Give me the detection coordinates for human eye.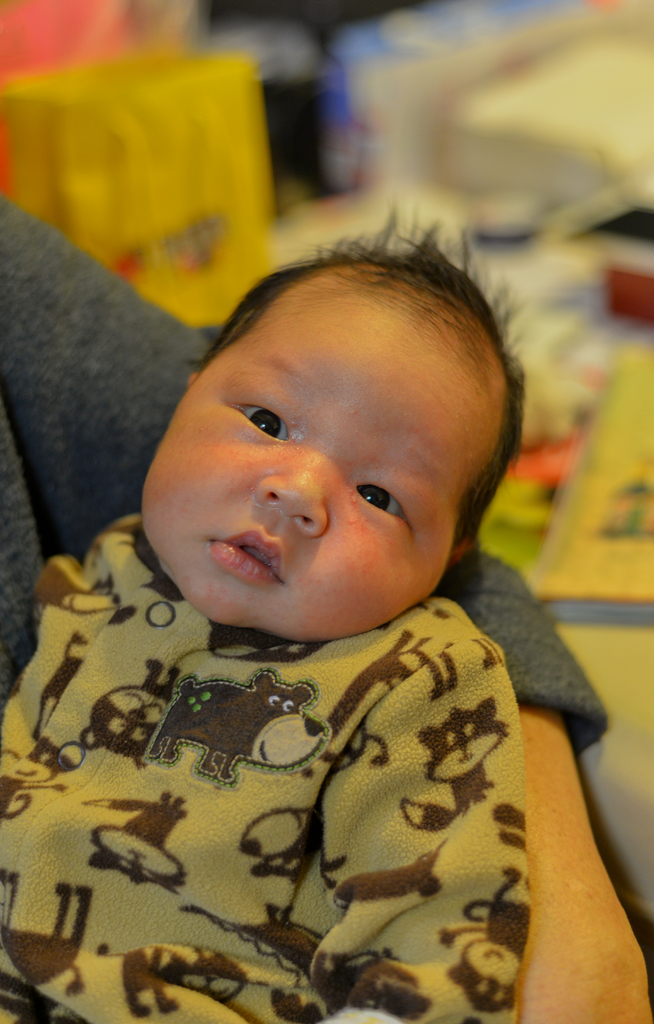
locate(349, 473, 414, 525).
